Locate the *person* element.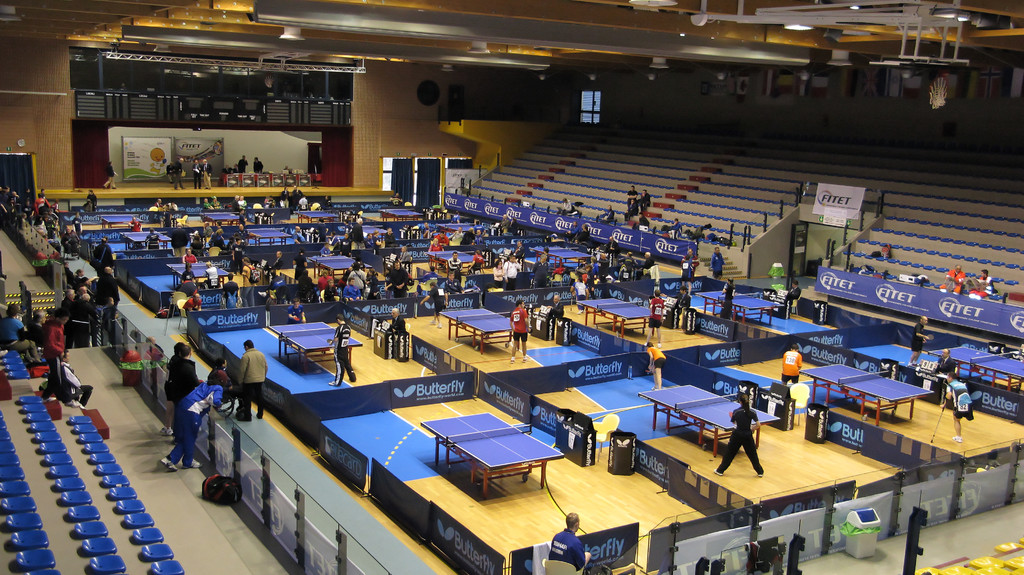
Element bbox: 294:228:305:244.
